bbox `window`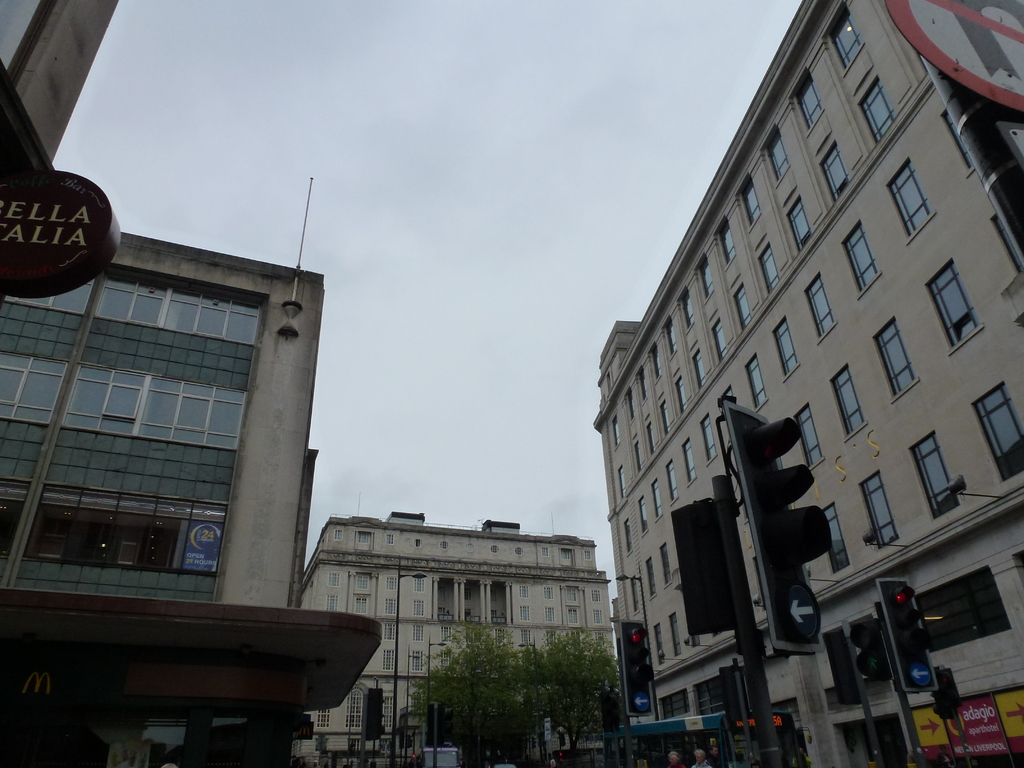
l=840, t=220, r=882, b=291
